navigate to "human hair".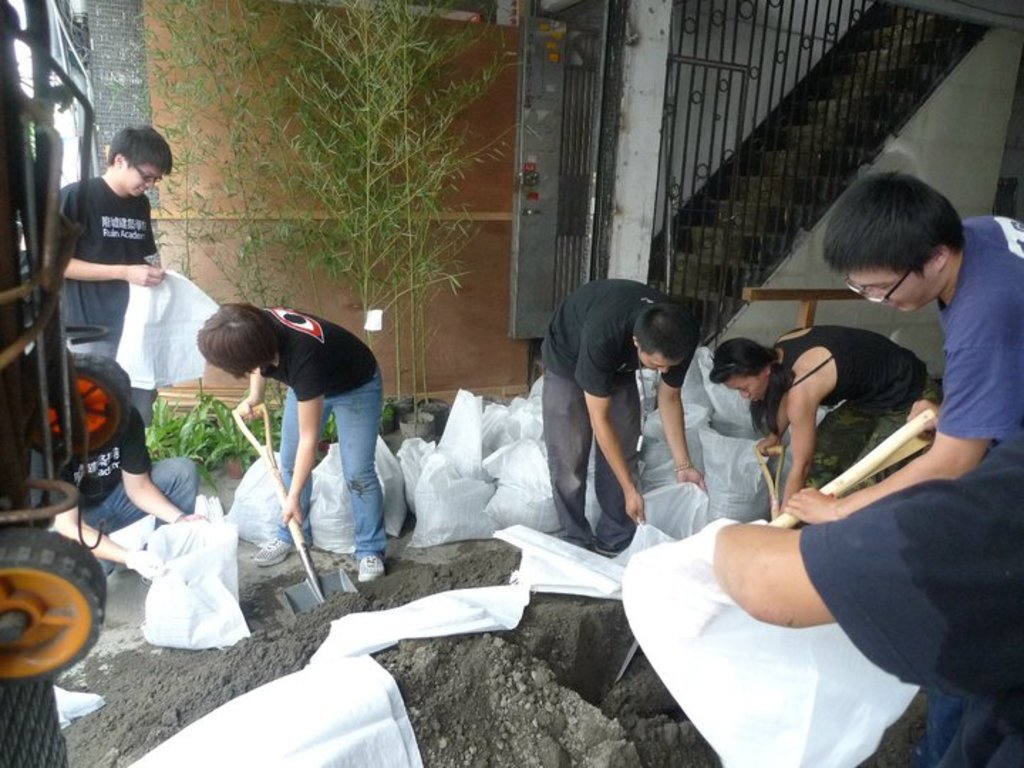
Navigation target: bbox(198, 304, 277, 380).
